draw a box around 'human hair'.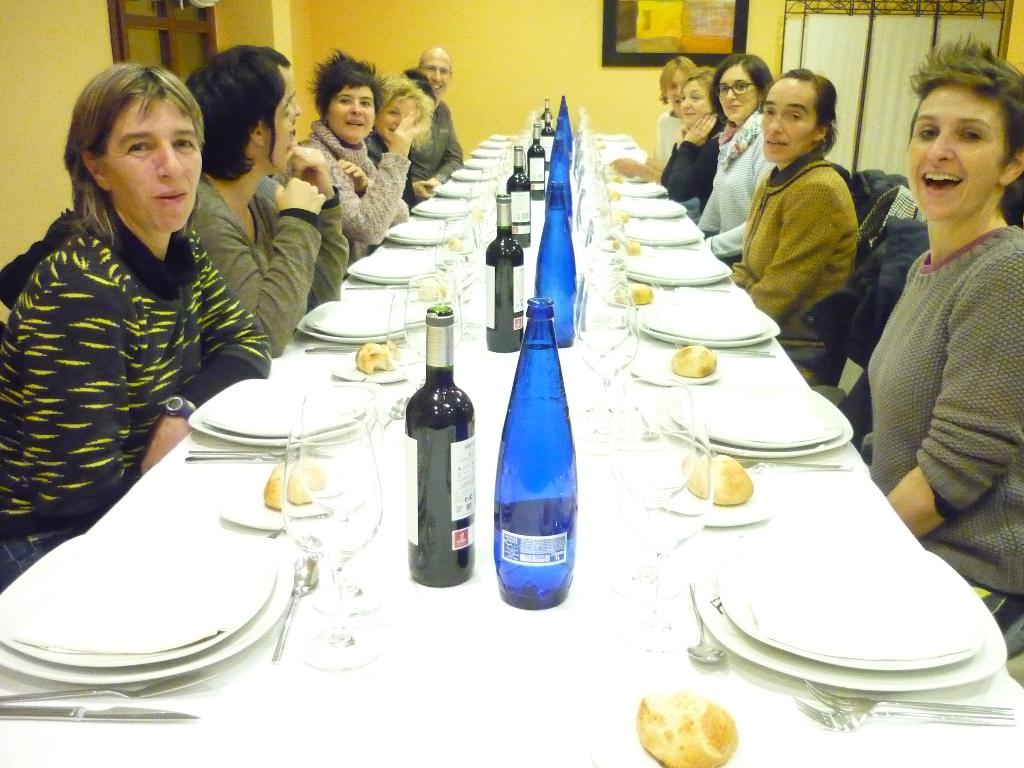
locate(709, 51, 775, 122).
